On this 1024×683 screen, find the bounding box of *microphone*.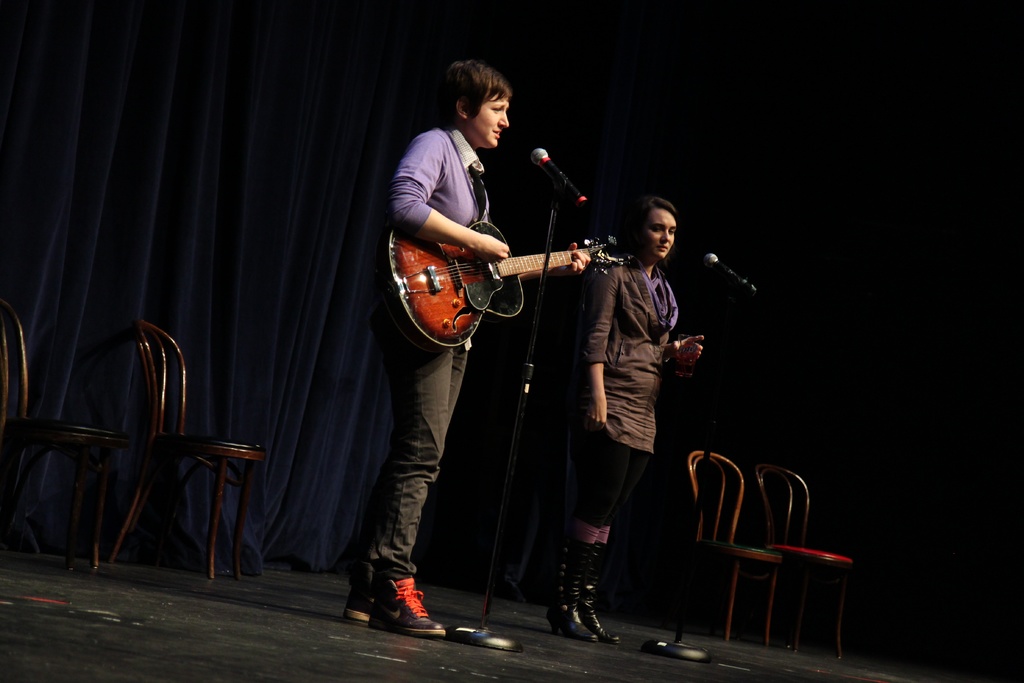
Bounding box: <bbox>515, 135, 586, 211</bbox>.
